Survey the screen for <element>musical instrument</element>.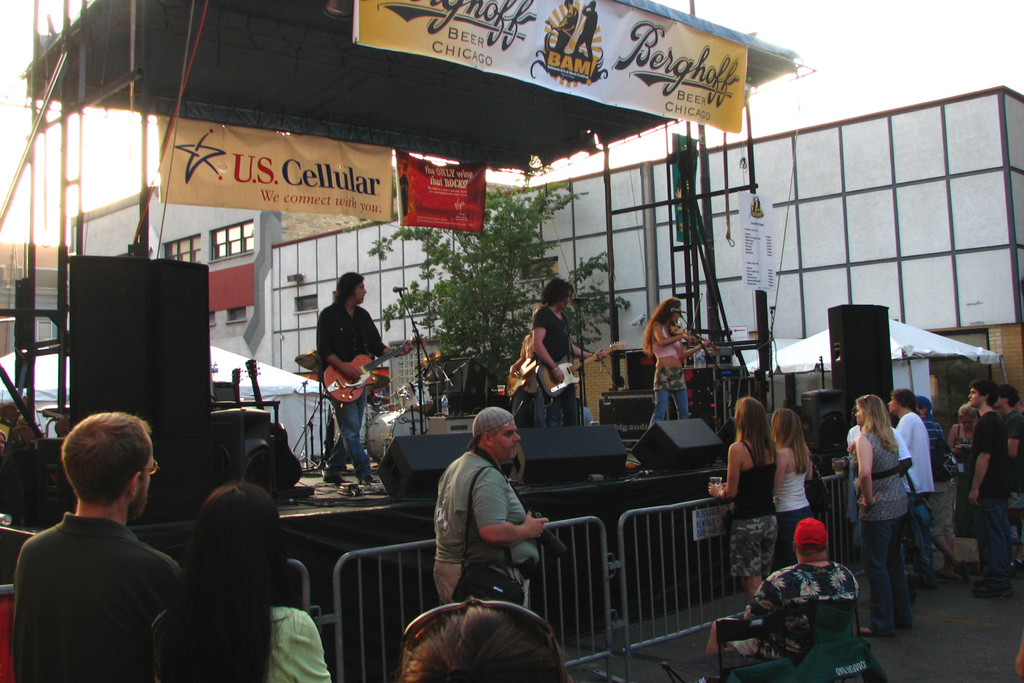
Survey found: pyautogui.locateOnScreen(524, 337, 628, 399).
